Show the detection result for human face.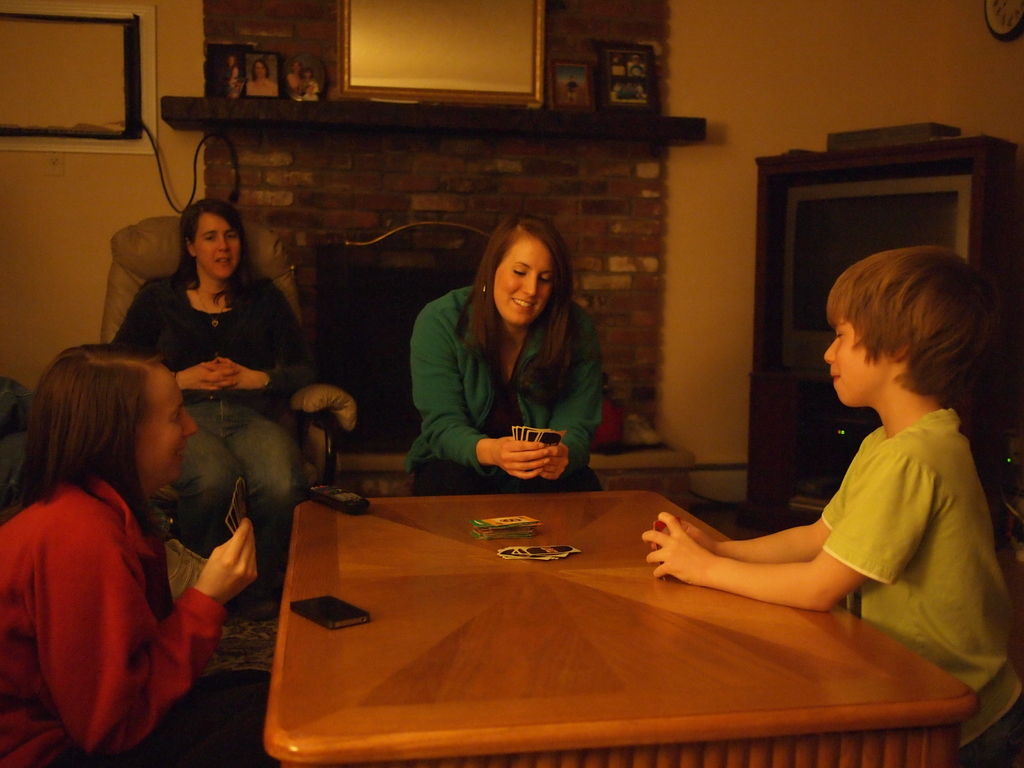
[left=136, top=369, right=199, bottom=483].
